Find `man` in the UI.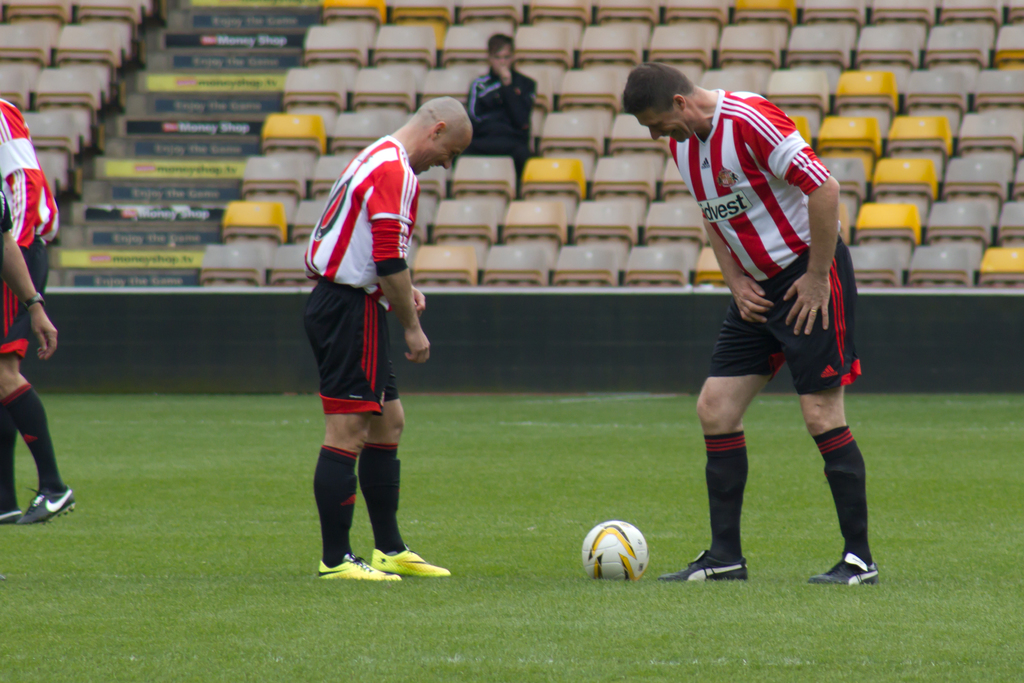
UI element at 638:71:886:572.
